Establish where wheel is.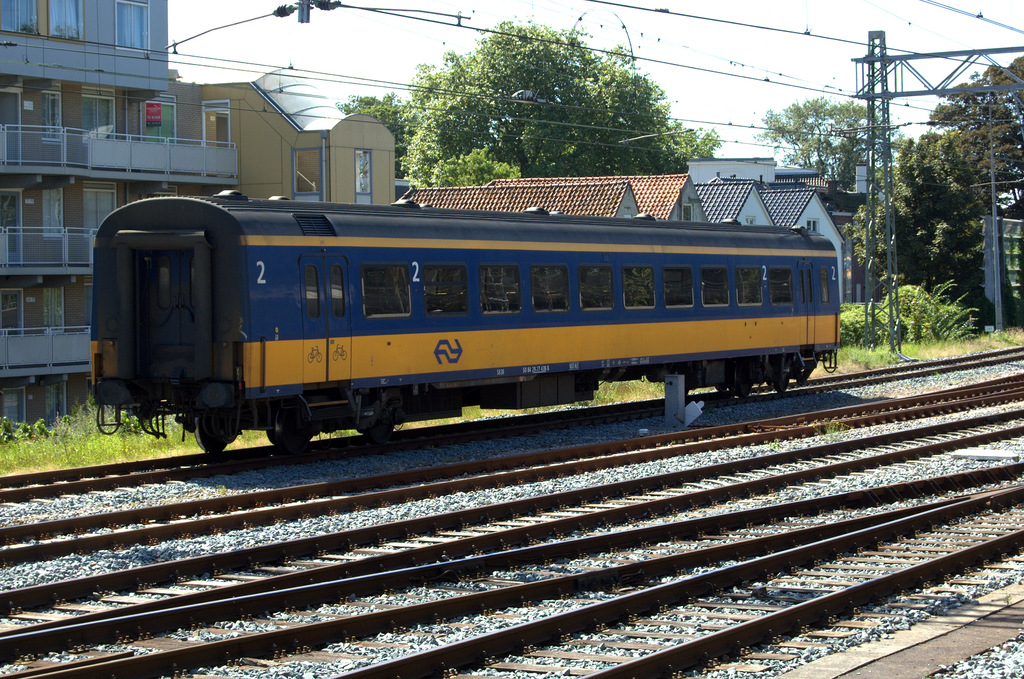
Established at 365/423/403/444.
